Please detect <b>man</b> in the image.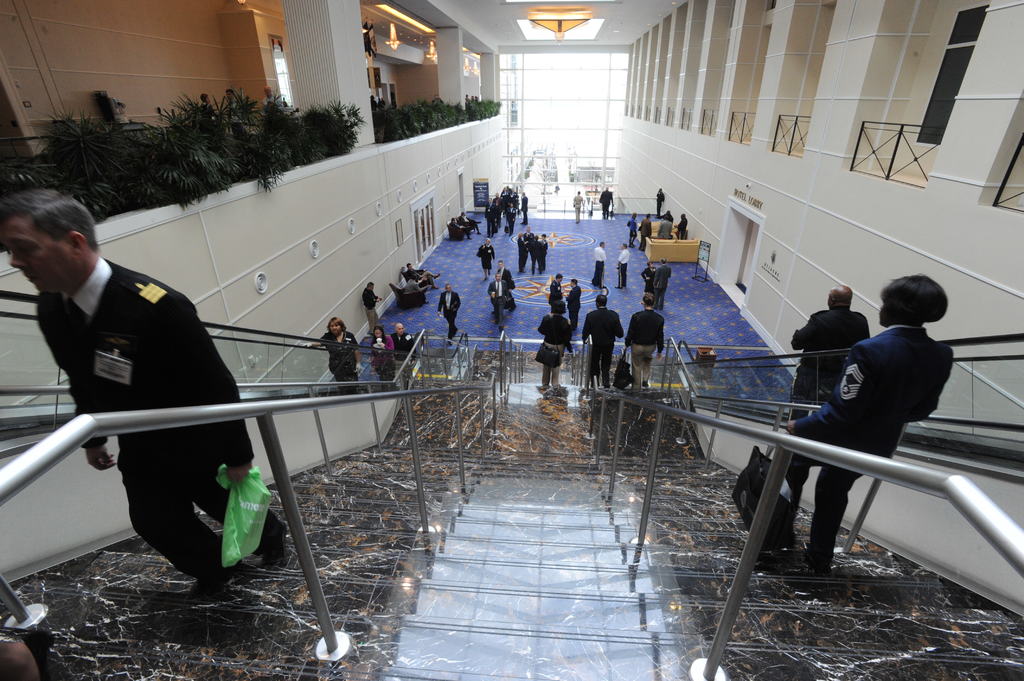
362/280/383/334.
